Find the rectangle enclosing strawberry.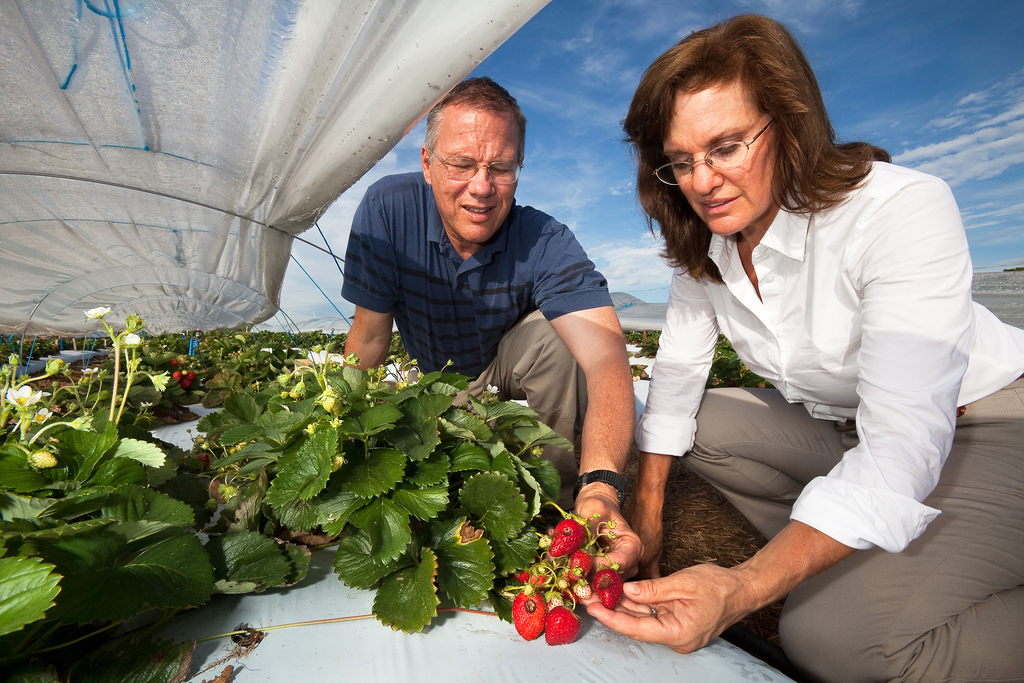
region(543, 605, 584, 645).
